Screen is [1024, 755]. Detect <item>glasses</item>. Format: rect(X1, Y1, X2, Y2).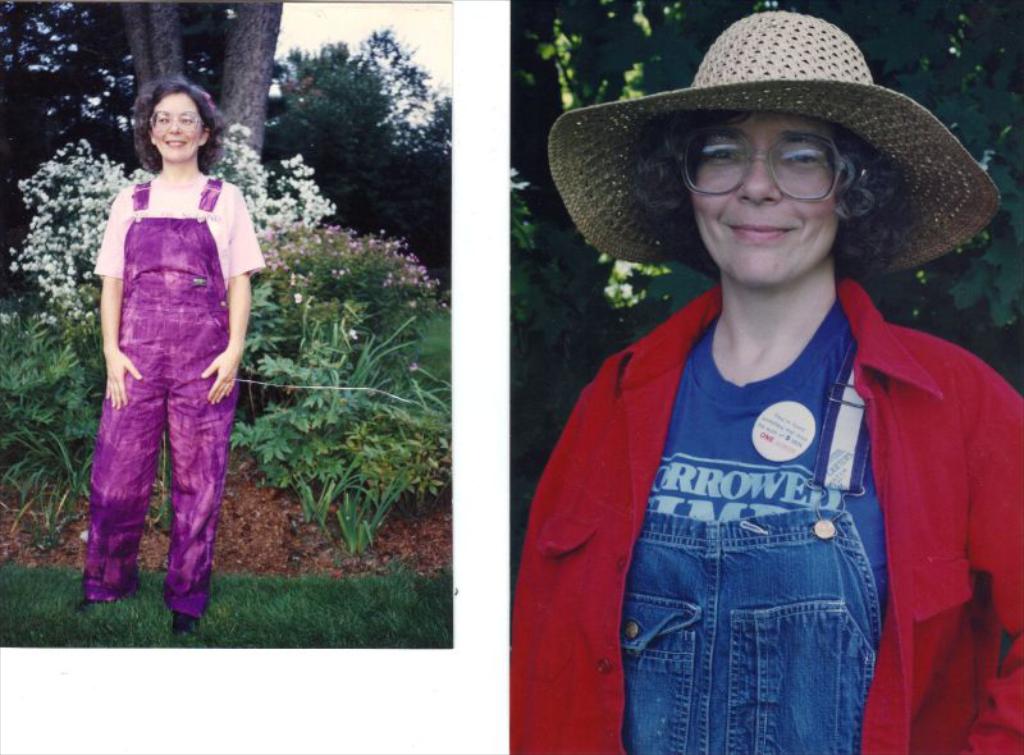
rect(677, 134, 852, 198).
